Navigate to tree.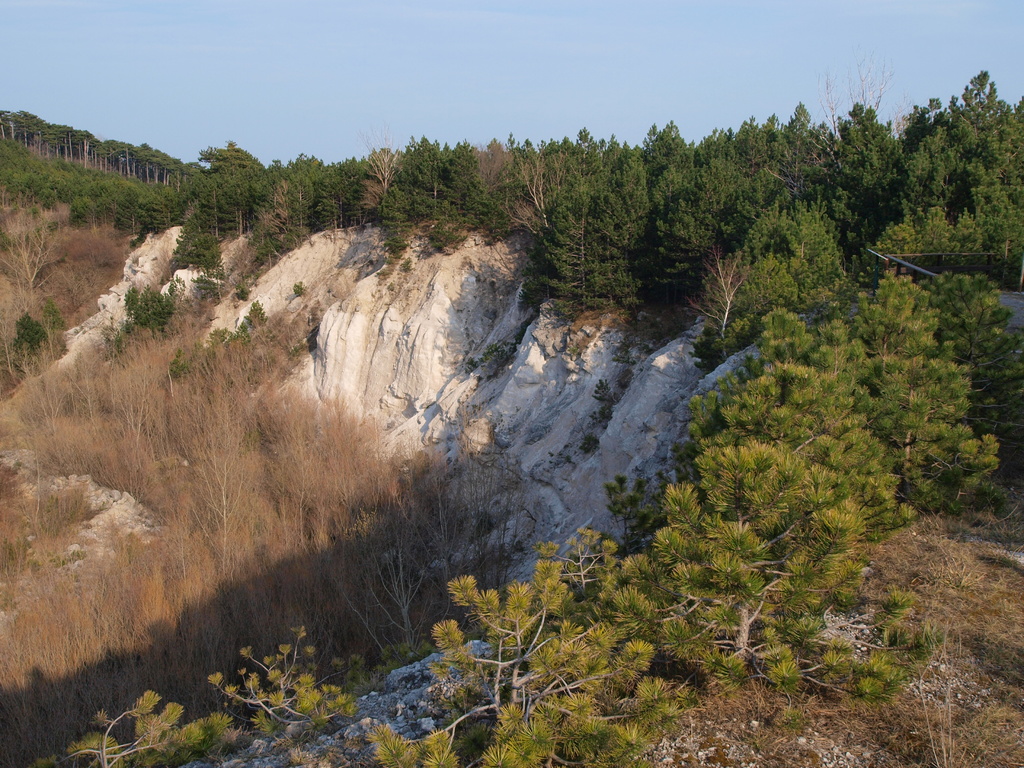
Navigation target: 542:119:662:335.
